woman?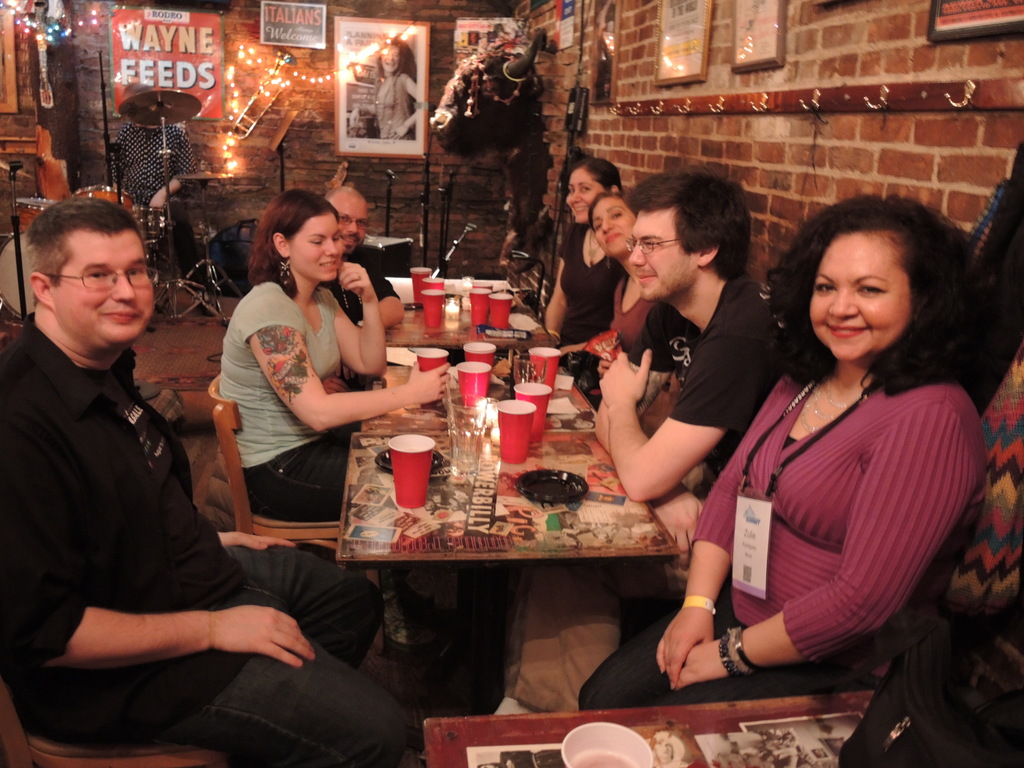
{"left": 544, "top": 150, "right": 652, "bottom": 346}
